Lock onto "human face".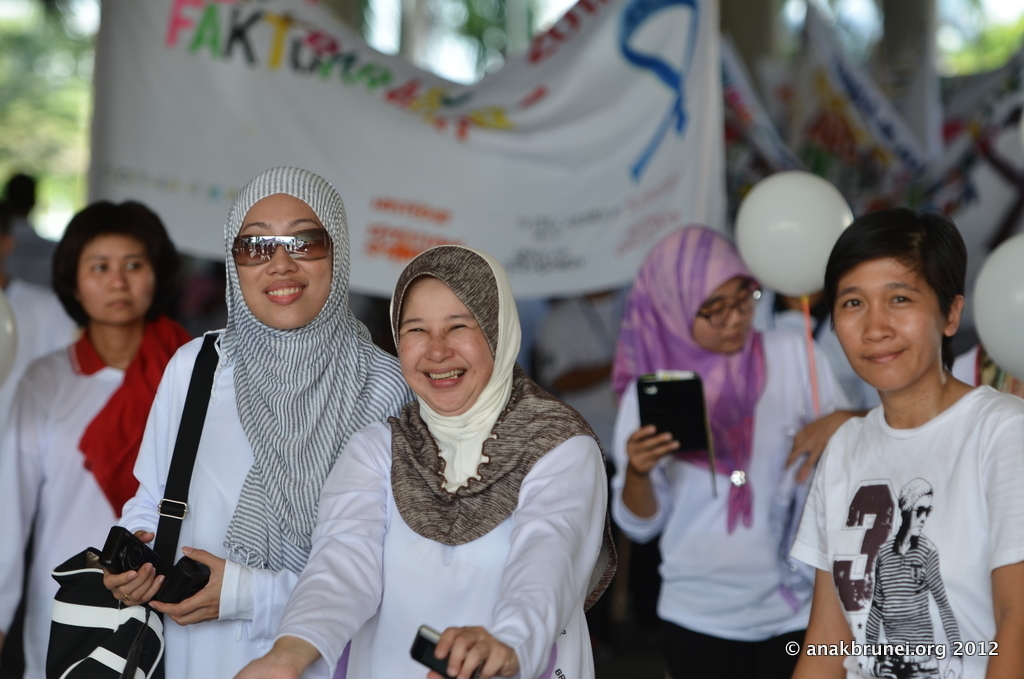
Locked: x1=693, y1=280, x2=753, y2=354.
